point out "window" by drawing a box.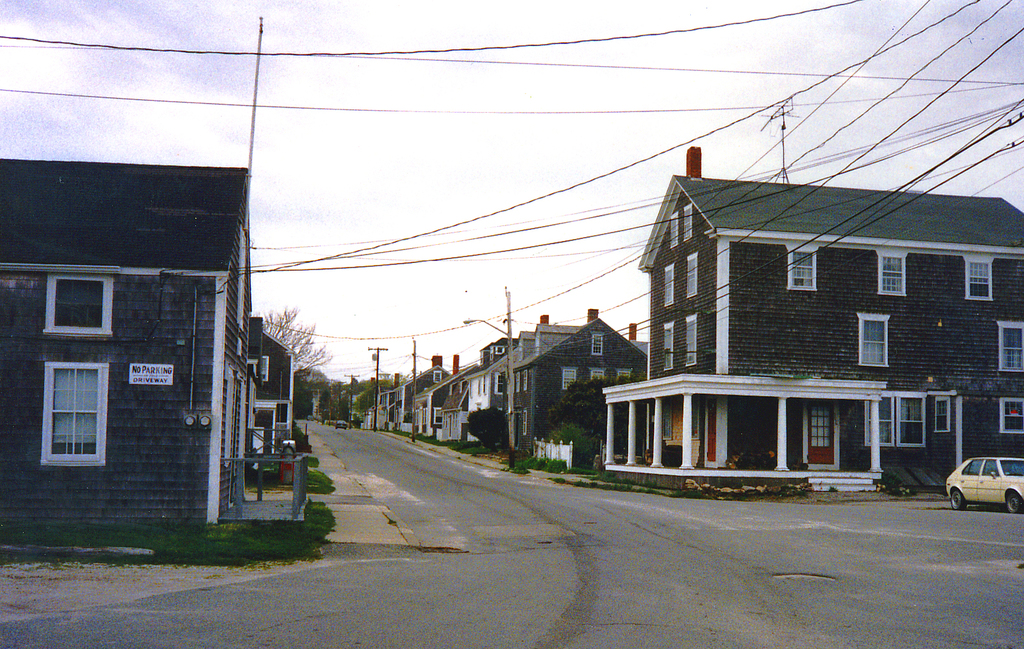
{"x1": 616, "y1": 372, "x2": 632, "y2": 383}.
